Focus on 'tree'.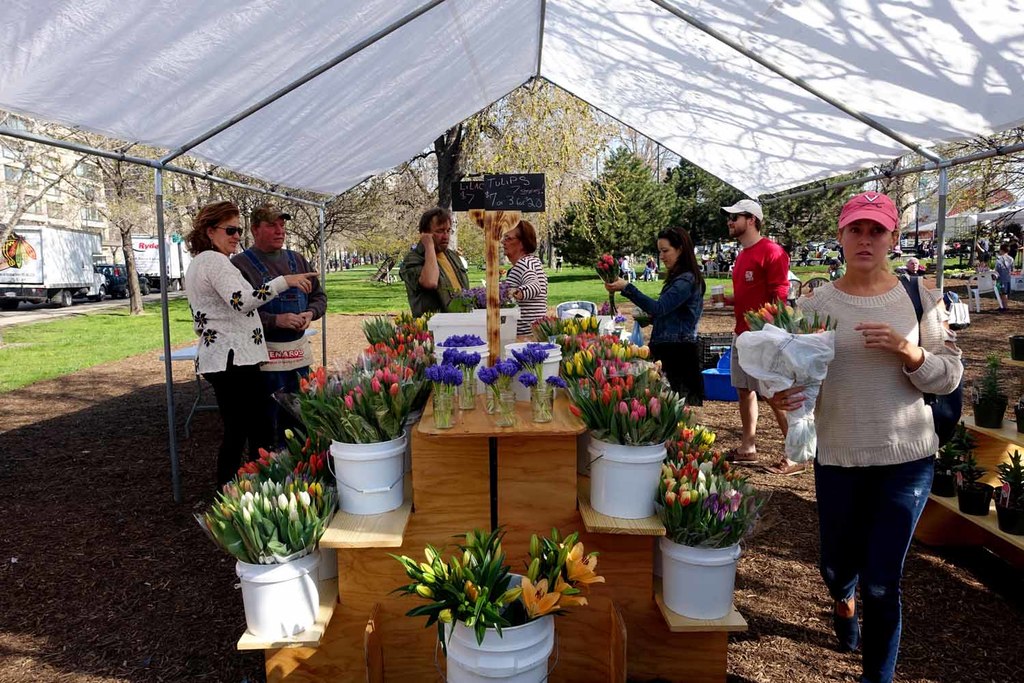
Focused at 552, 137, 680, 310.
